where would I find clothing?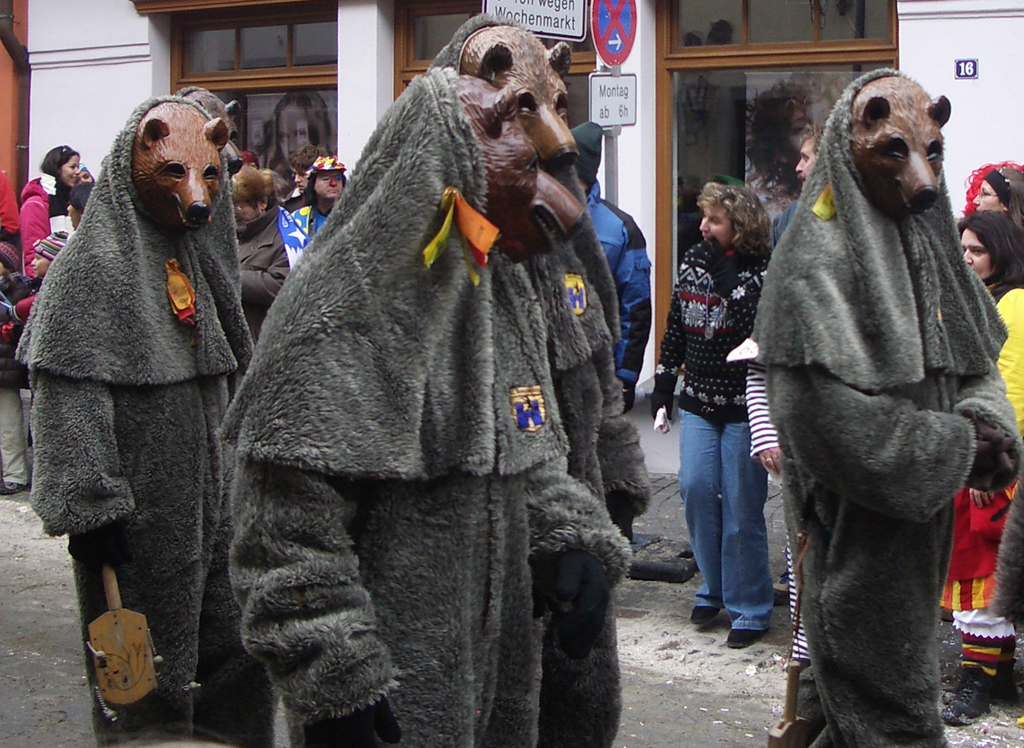
At pyautogui.locateOnScreen(230, 47, 653, 747).
